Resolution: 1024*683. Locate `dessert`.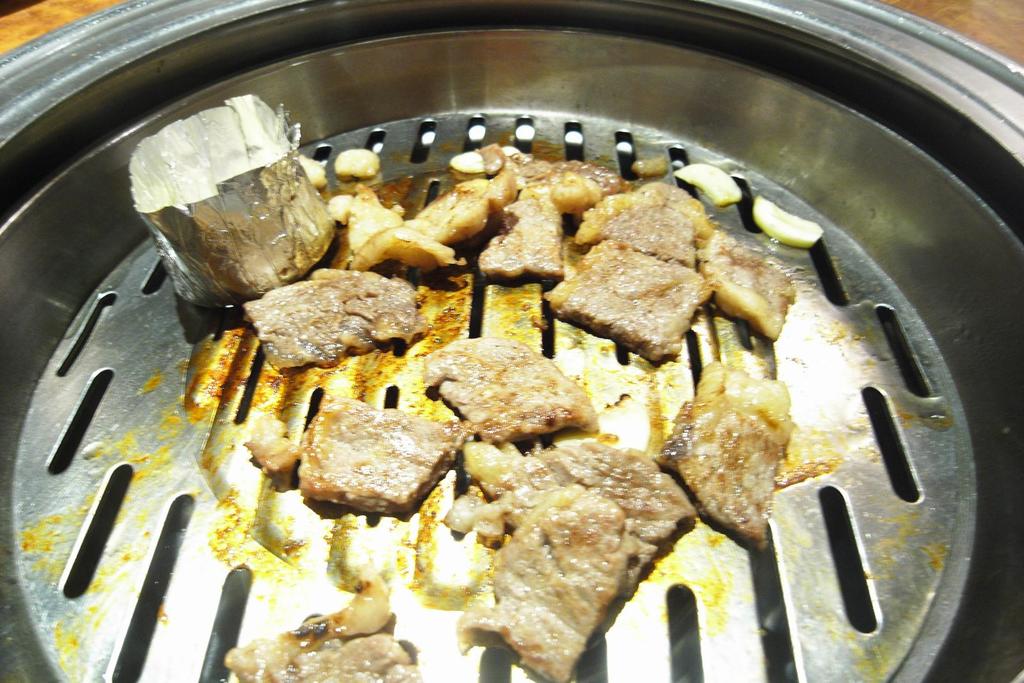
223 579 438 682.
